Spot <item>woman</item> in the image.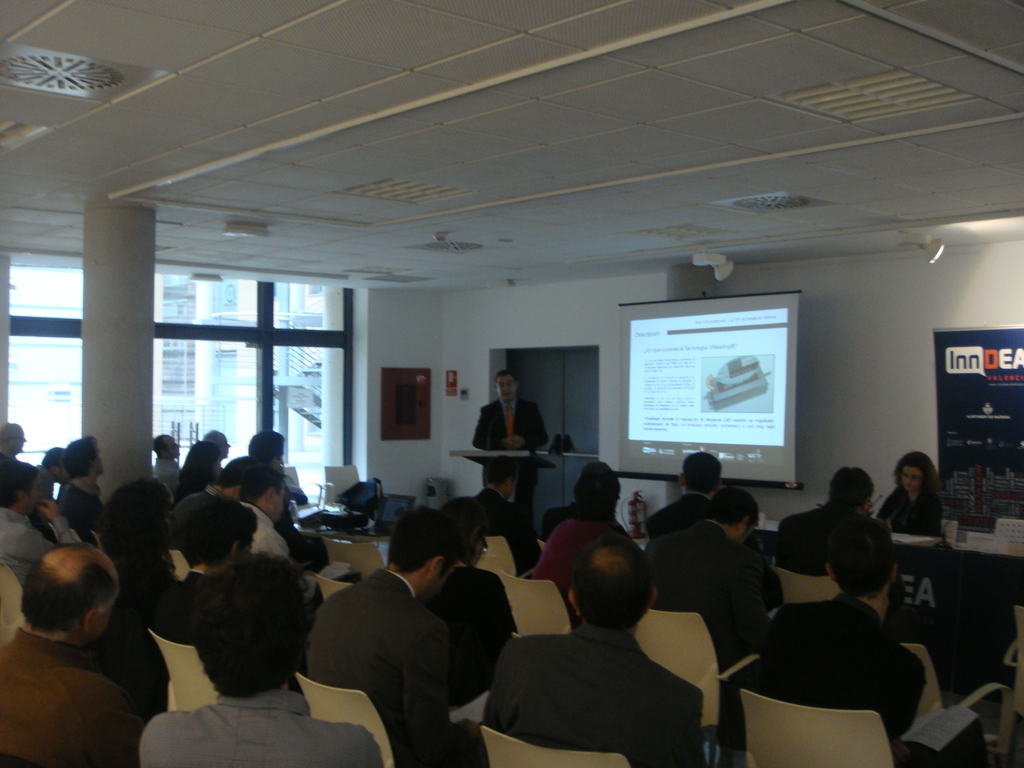
<item>woman</item> found at [x1=865, y1=454, x2=957, y2=555].
